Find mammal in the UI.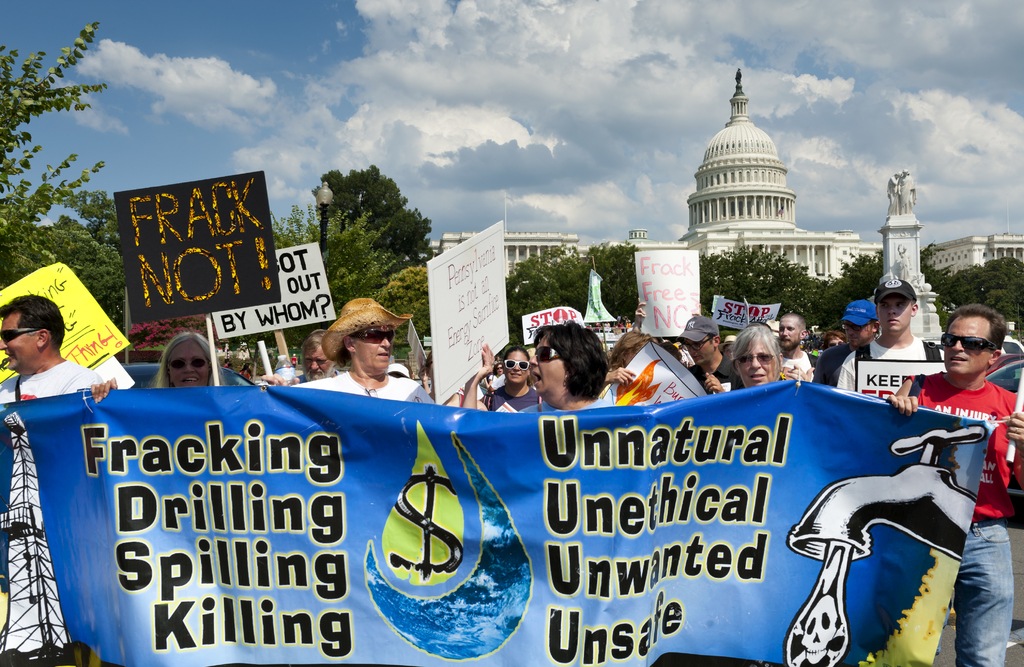
UI element at 0 291 108 666.
